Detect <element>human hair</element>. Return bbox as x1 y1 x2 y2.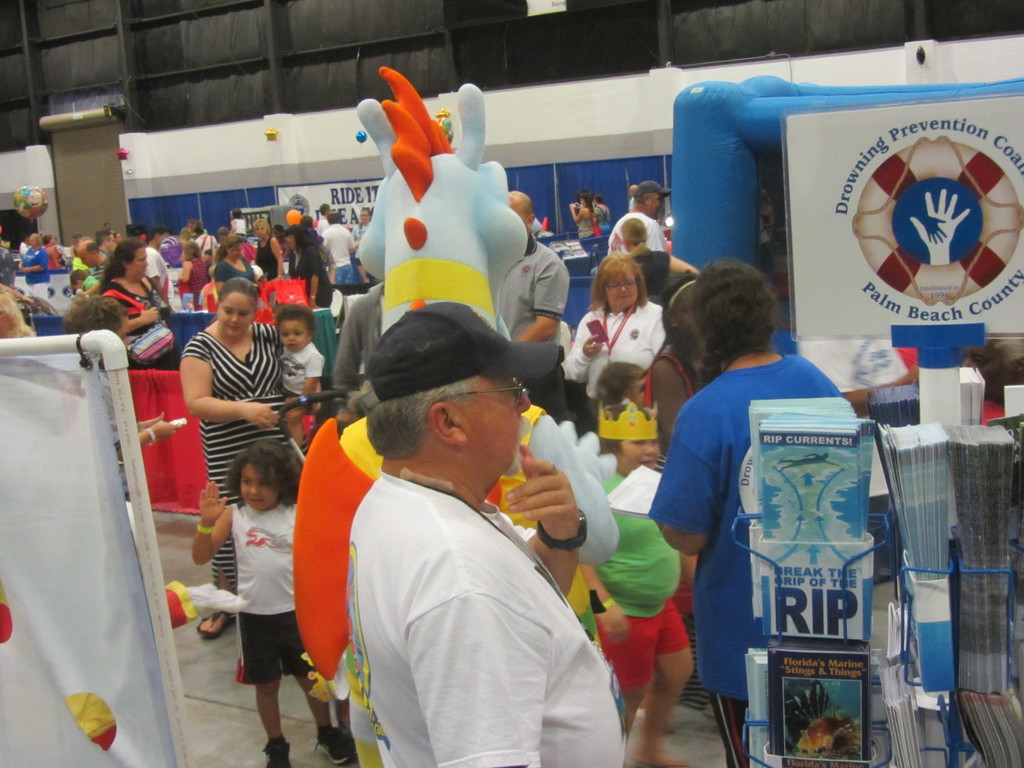
364 373 478 461.
